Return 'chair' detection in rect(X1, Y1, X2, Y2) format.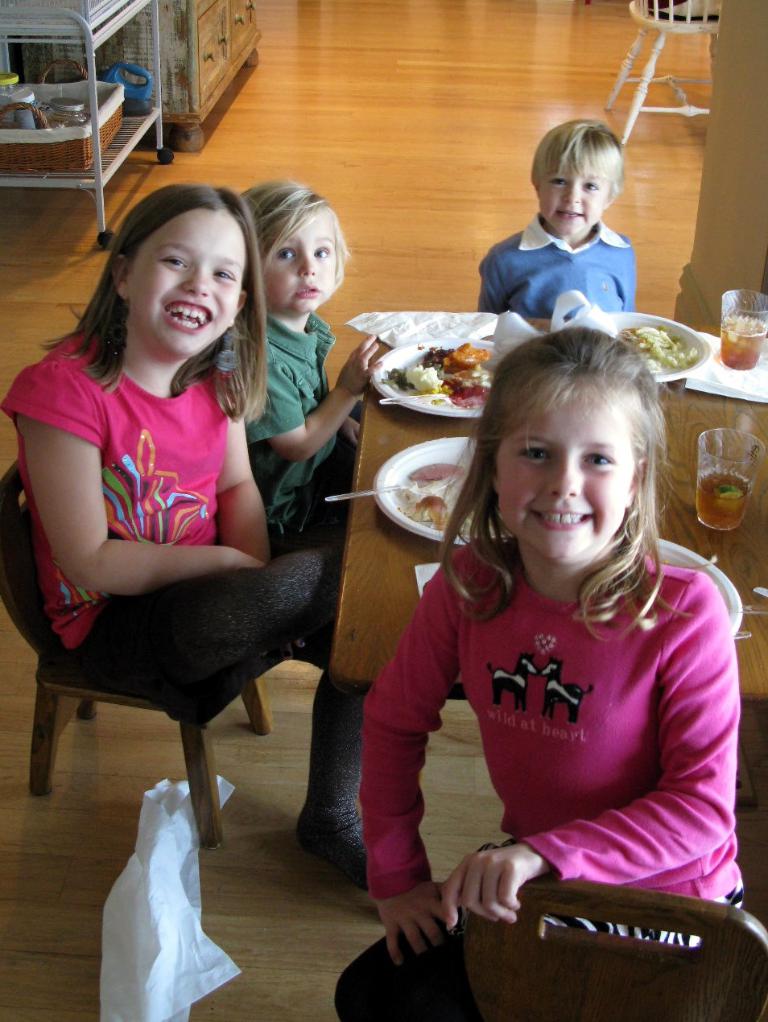
rect(17, 407, 337, 904).
